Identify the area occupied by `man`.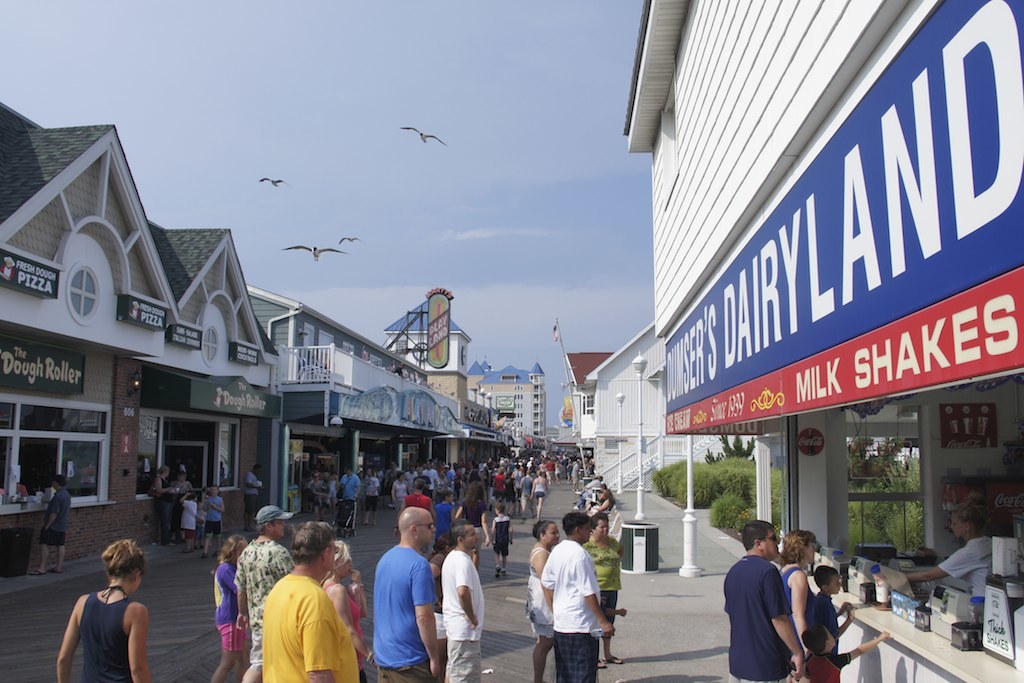
Area: x1=232, y1=505, x2=290, y2=682.
